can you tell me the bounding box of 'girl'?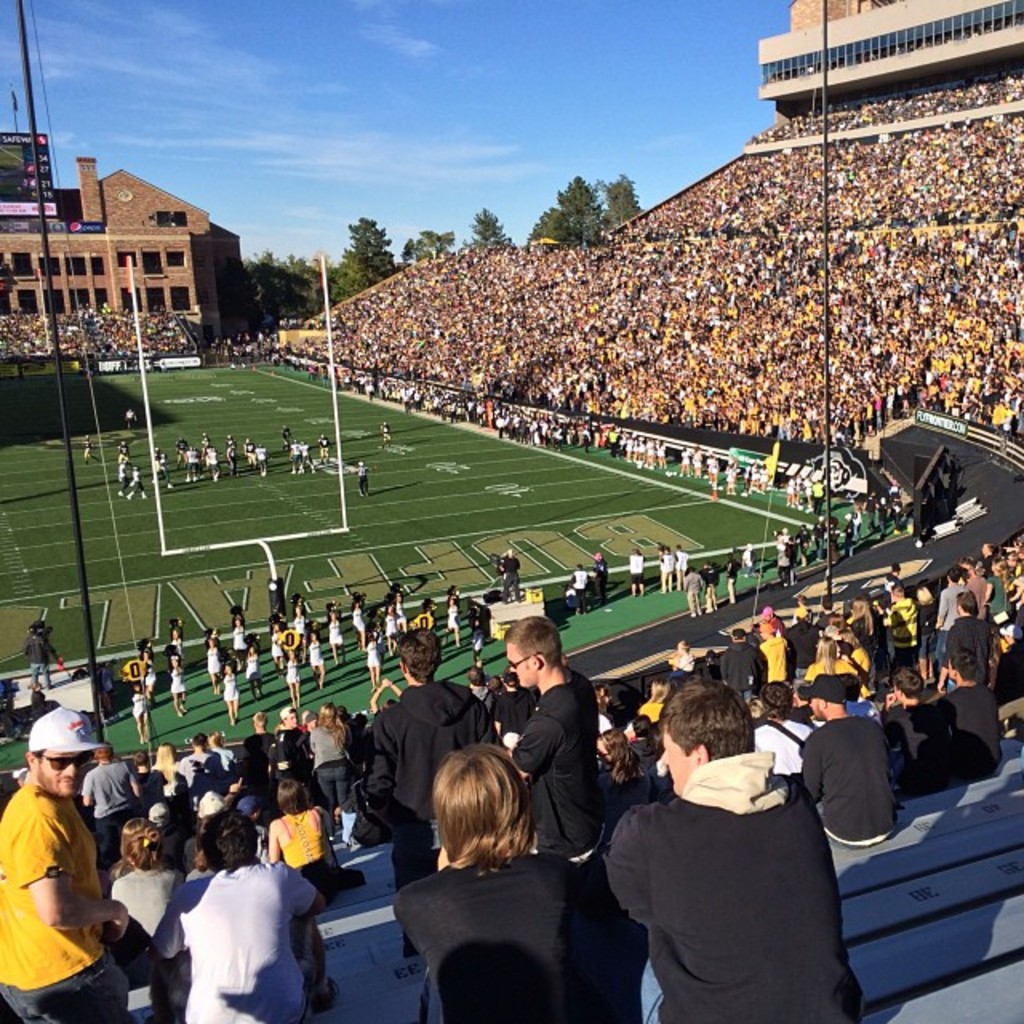
box(310, 701, 349, 800).
